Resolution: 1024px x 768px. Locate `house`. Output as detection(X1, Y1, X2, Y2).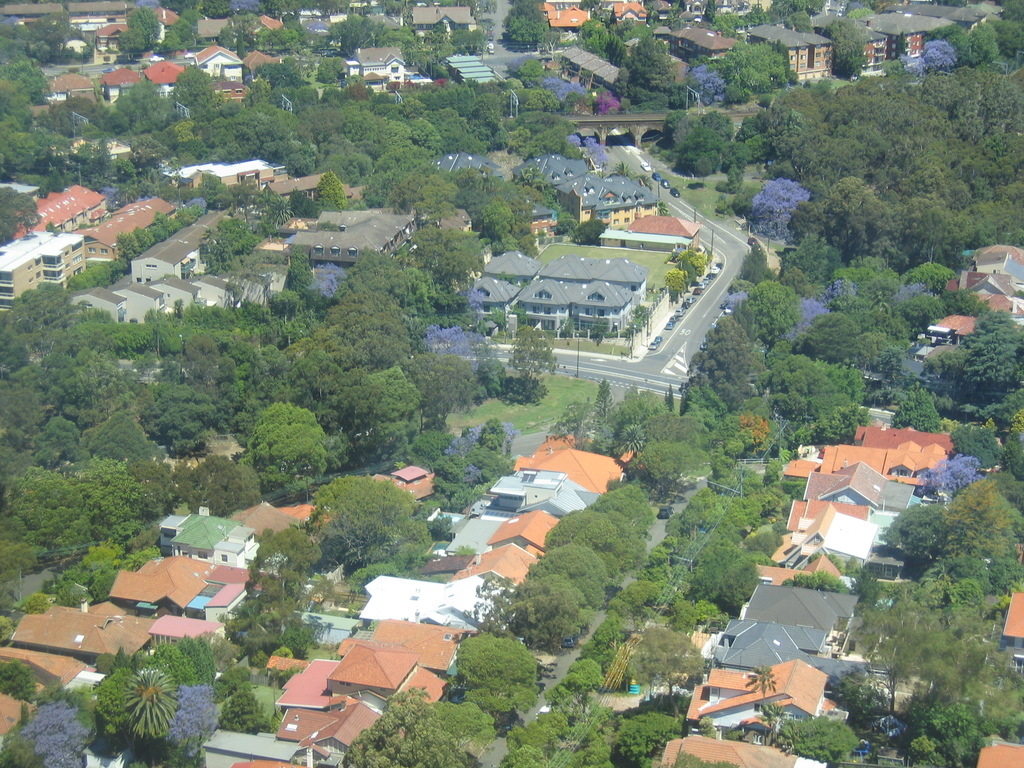
detection(1, 2, 408, 105).
